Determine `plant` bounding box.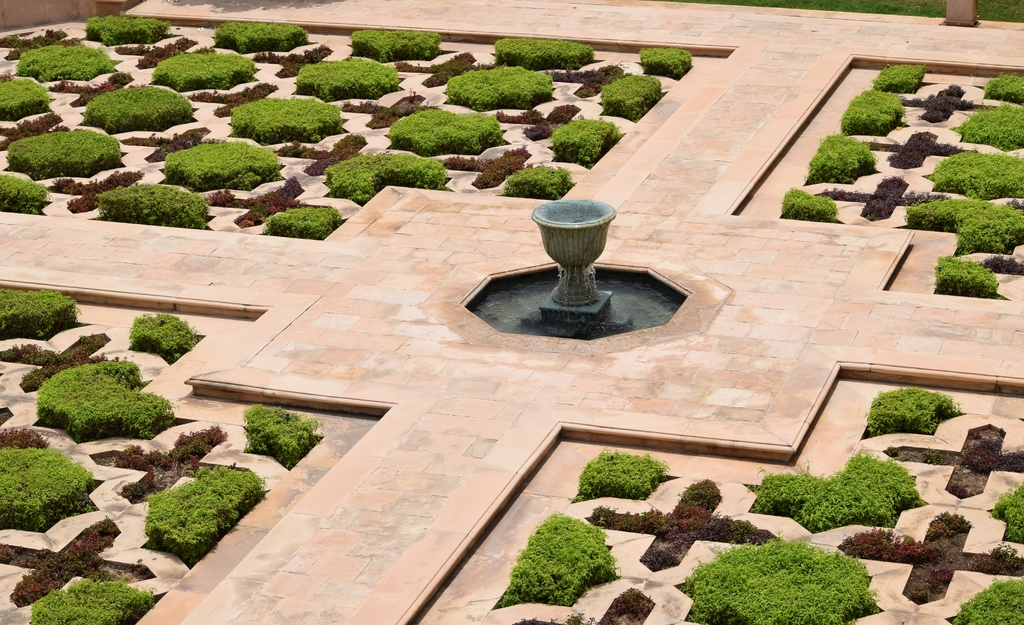
Determined: (932, 254, 1001, 298).
